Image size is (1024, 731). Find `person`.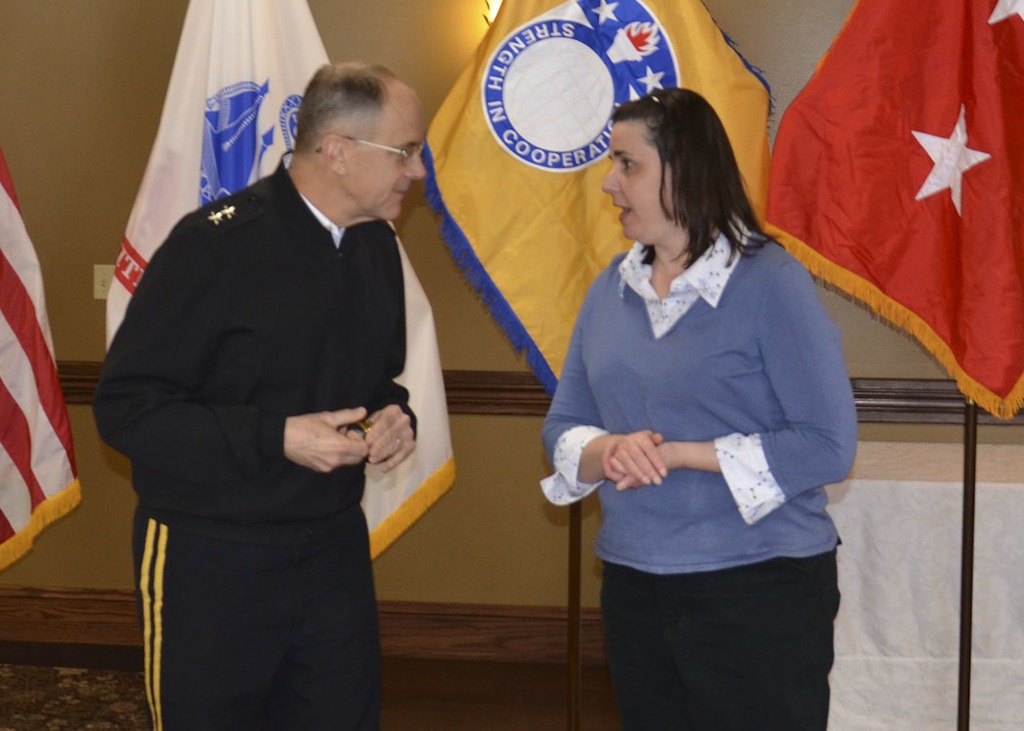
93, 60, 427, 730.
